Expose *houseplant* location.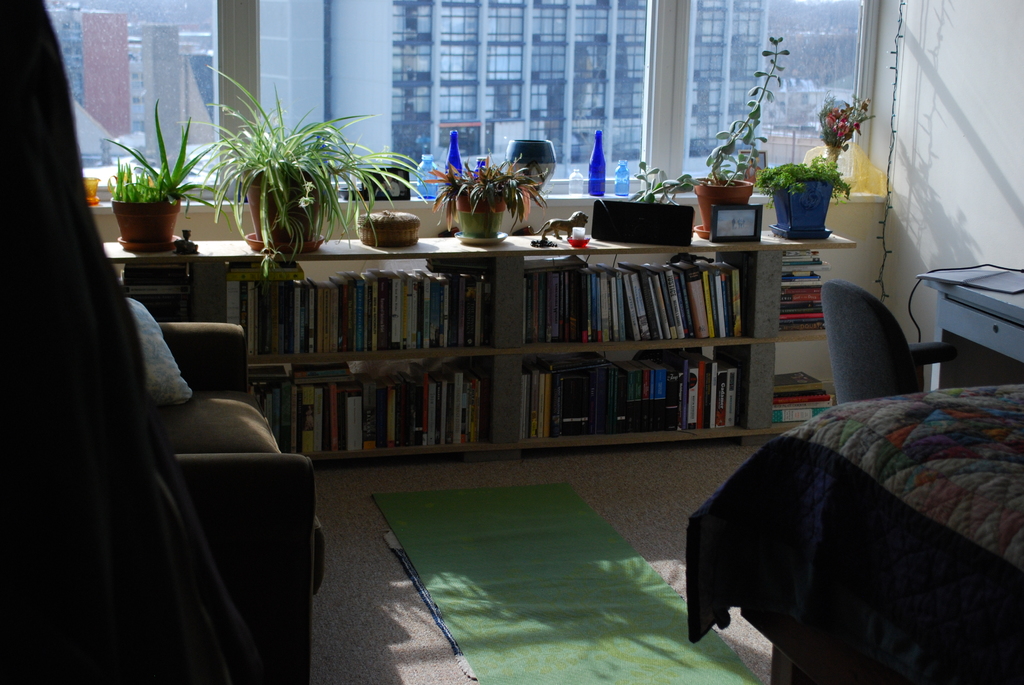
Exposed at crop(751, 146, 846, 237).
